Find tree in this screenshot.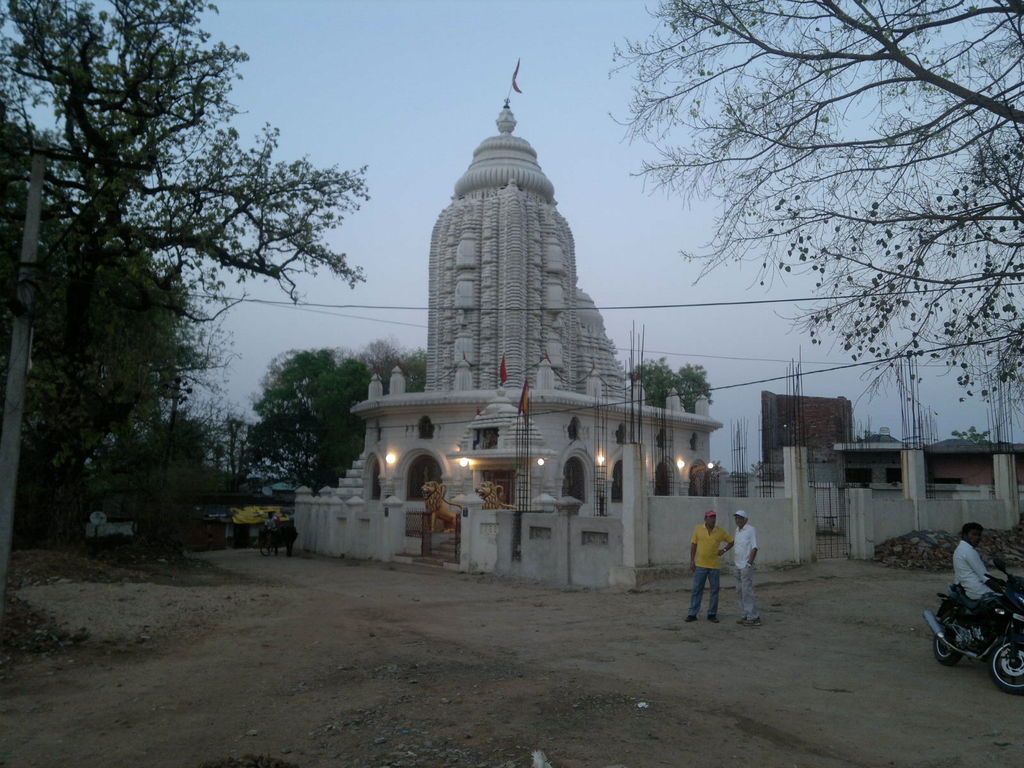
The bounding box for tree is 633 359 726 414.
